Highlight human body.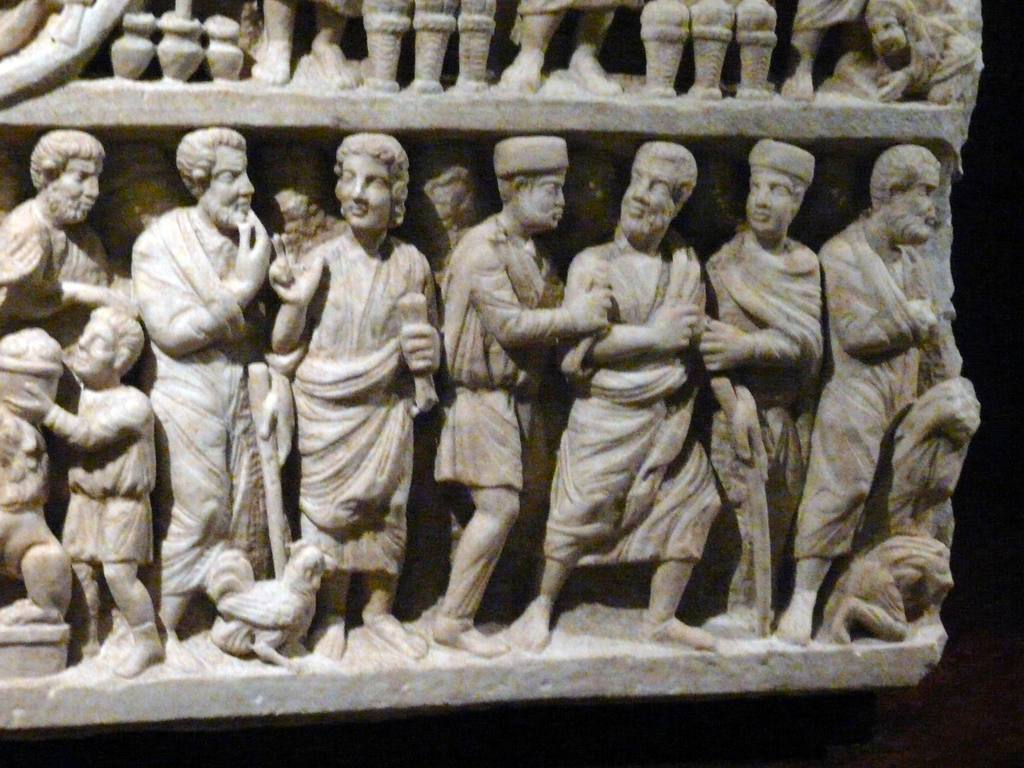
Highlighted region: 124:200:279:671.
